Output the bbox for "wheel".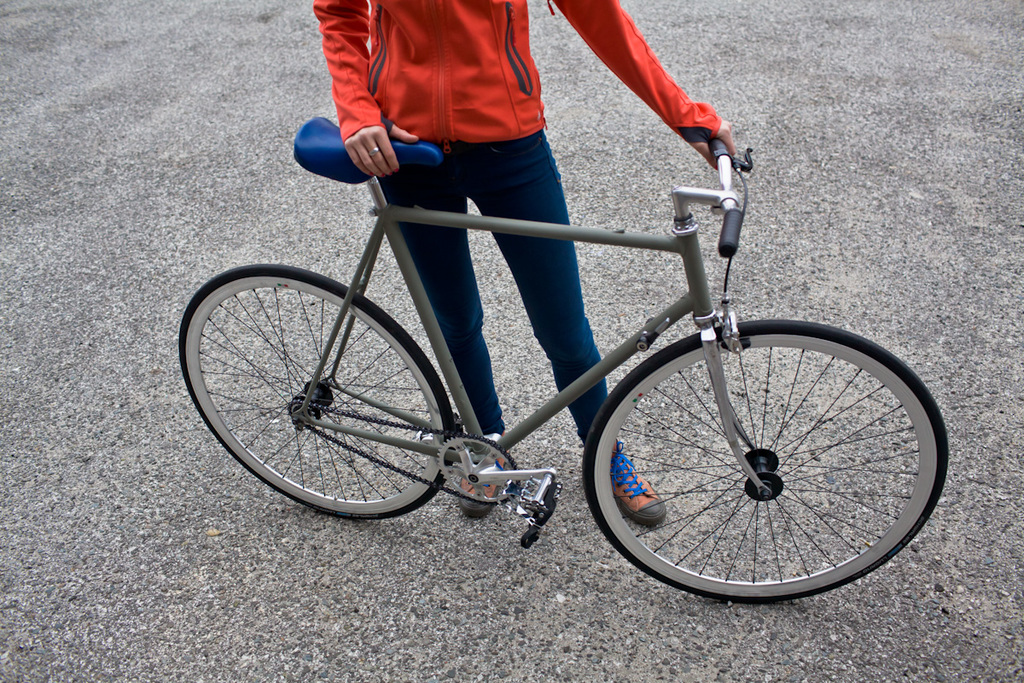
[x1=176, y1=263, x2=451, y2=520].
